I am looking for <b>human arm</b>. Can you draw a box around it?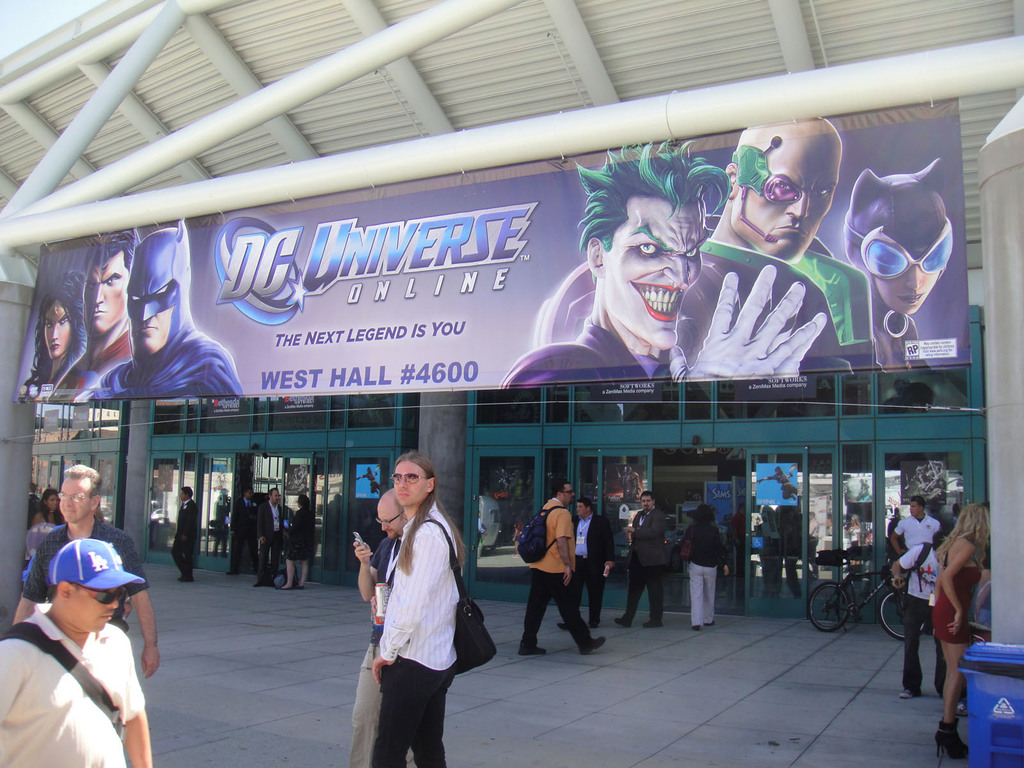
Sure, the bounding box is BBox(12, 540, 47, 627).
